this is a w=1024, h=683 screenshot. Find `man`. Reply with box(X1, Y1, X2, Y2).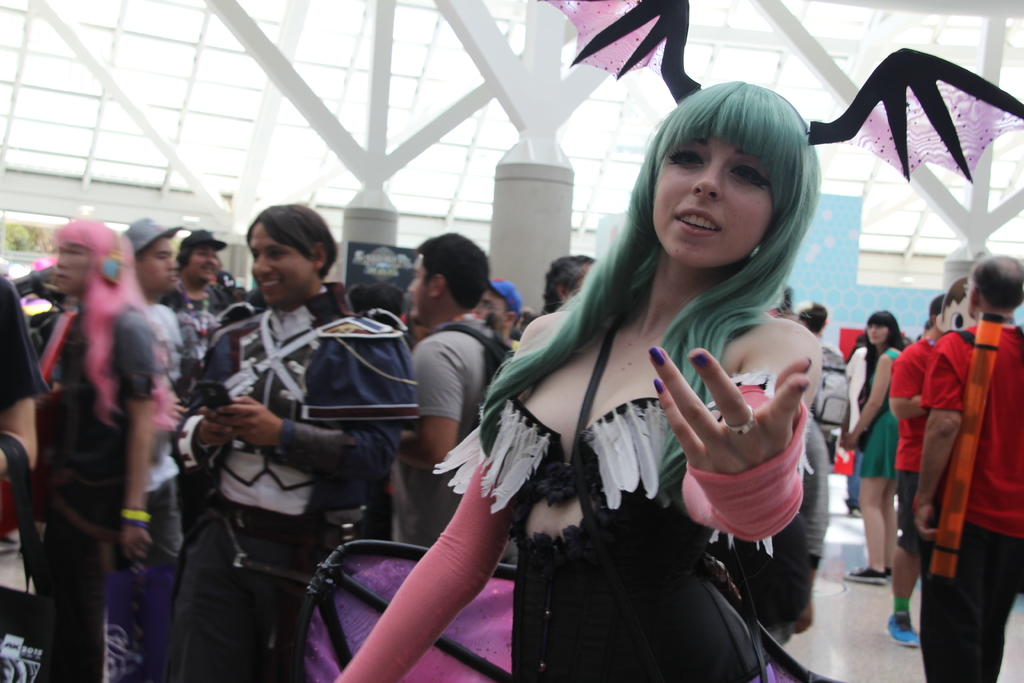
box(883, 293, 957, 648).
